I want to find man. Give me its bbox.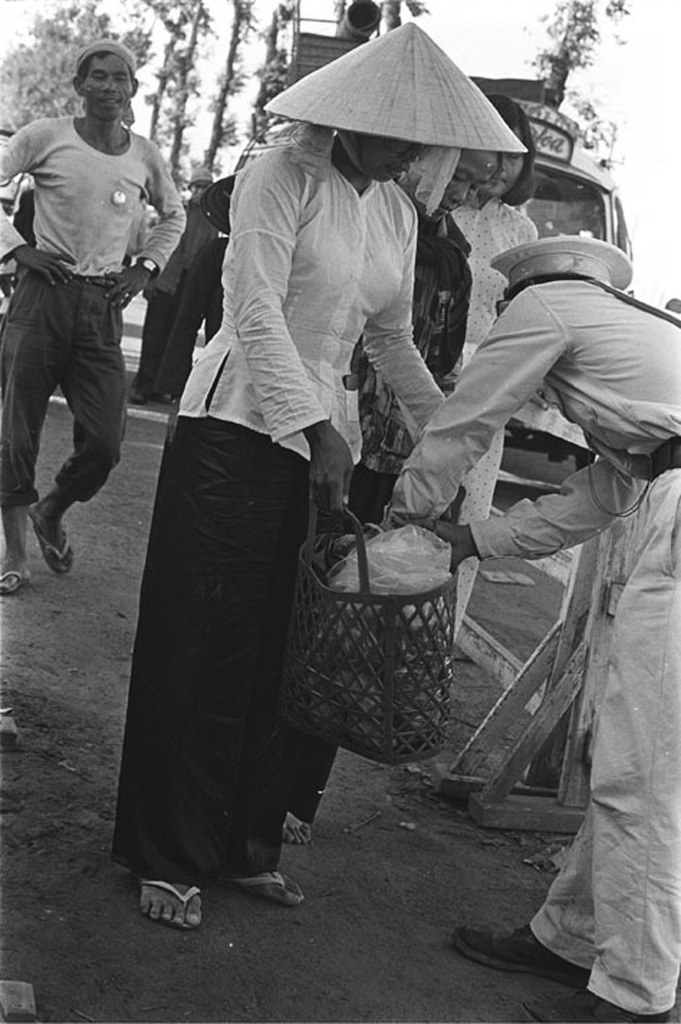
bbox=(5, 37, 187, 602).
